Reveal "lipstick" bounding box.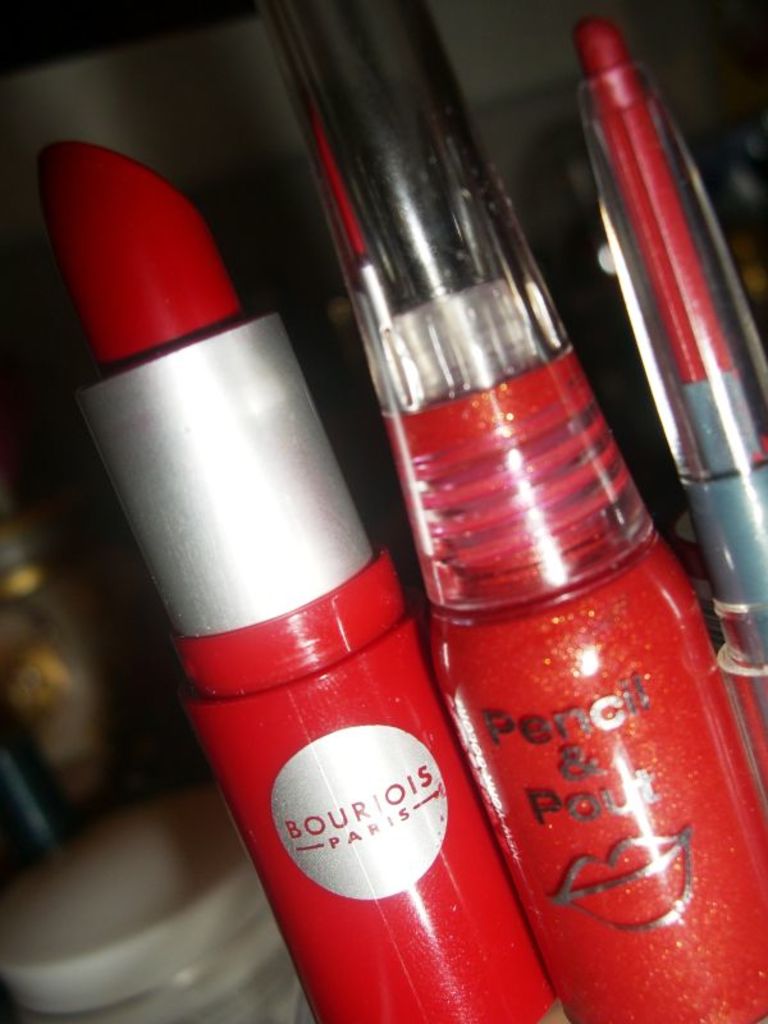
Revealed: left=33, top=136, right=549, bottom=1023.
